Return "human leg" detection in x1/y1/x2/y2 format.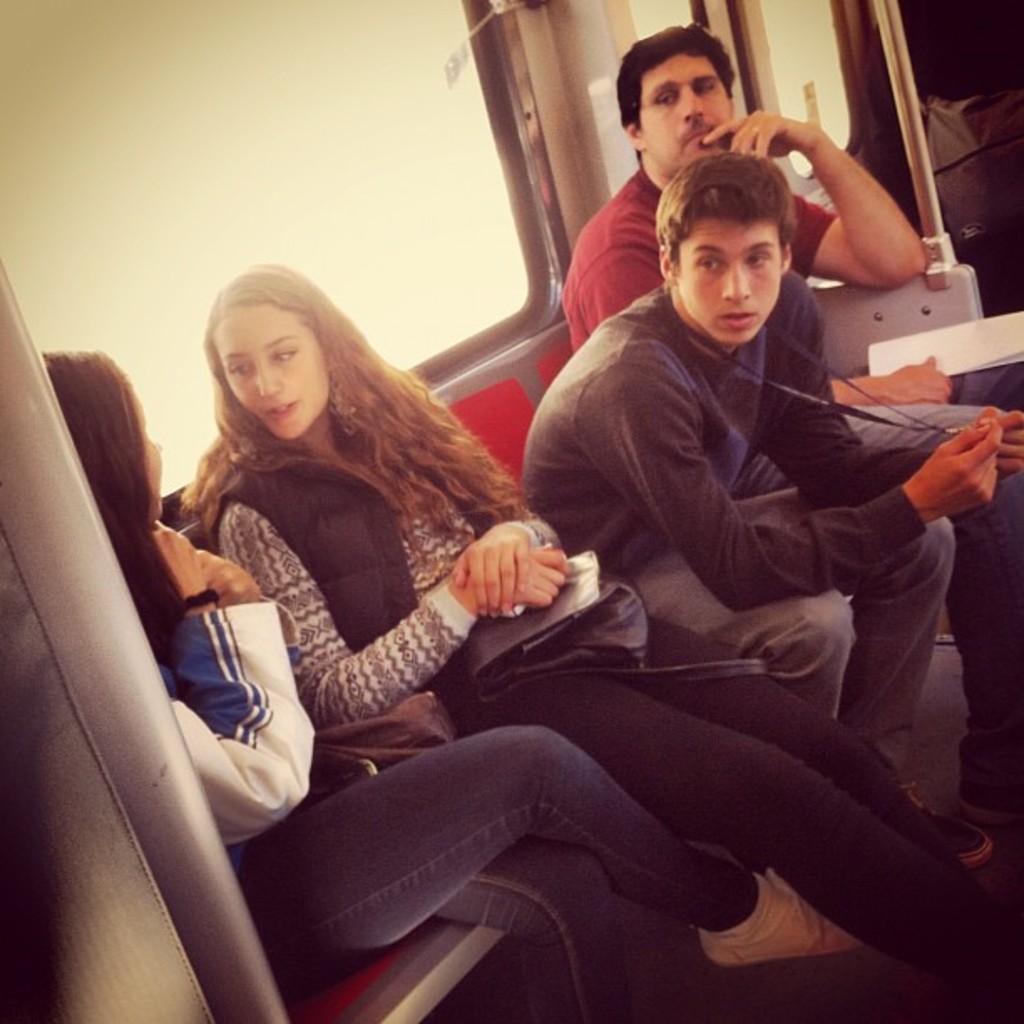
668/535/872/721.
